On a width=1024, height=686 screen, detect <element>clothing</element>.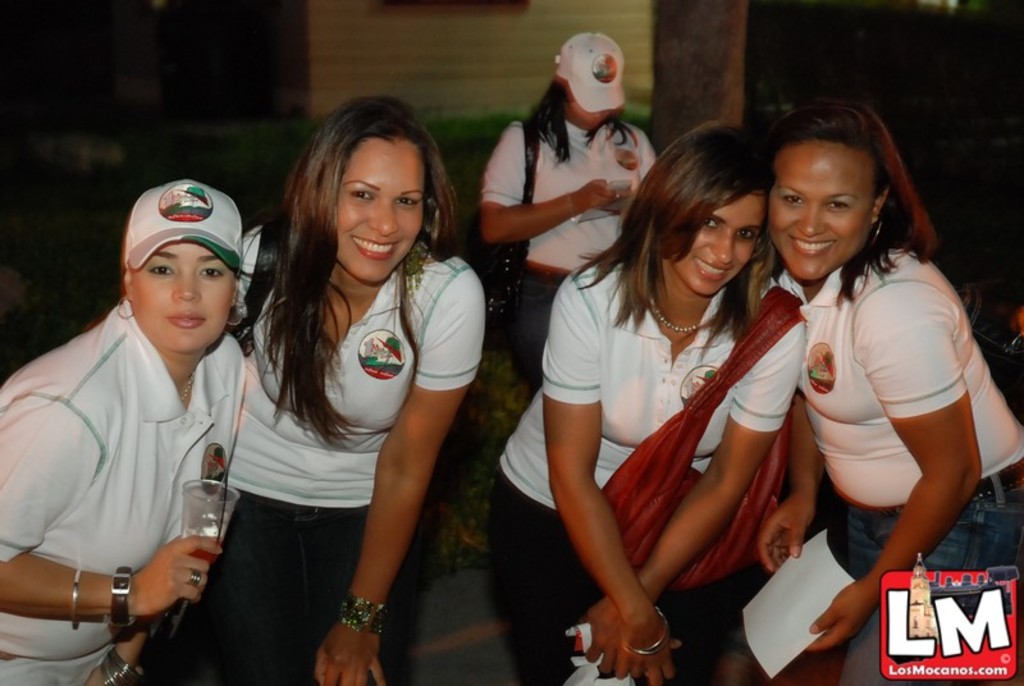
<bbox>488, 256, 804, 685</bbox>.
